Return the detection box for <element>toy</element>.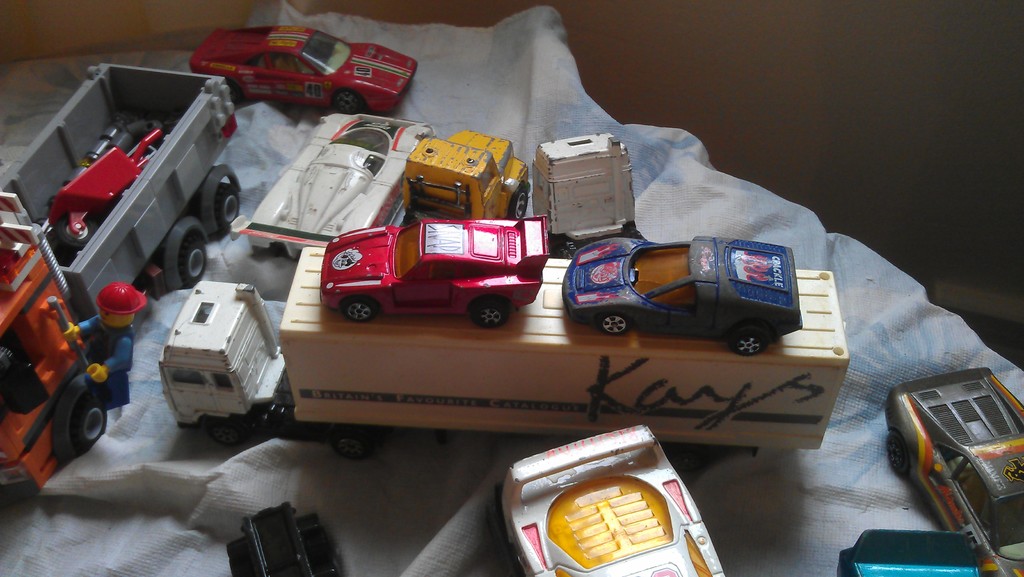
region(879, 365, 1023, 576).
